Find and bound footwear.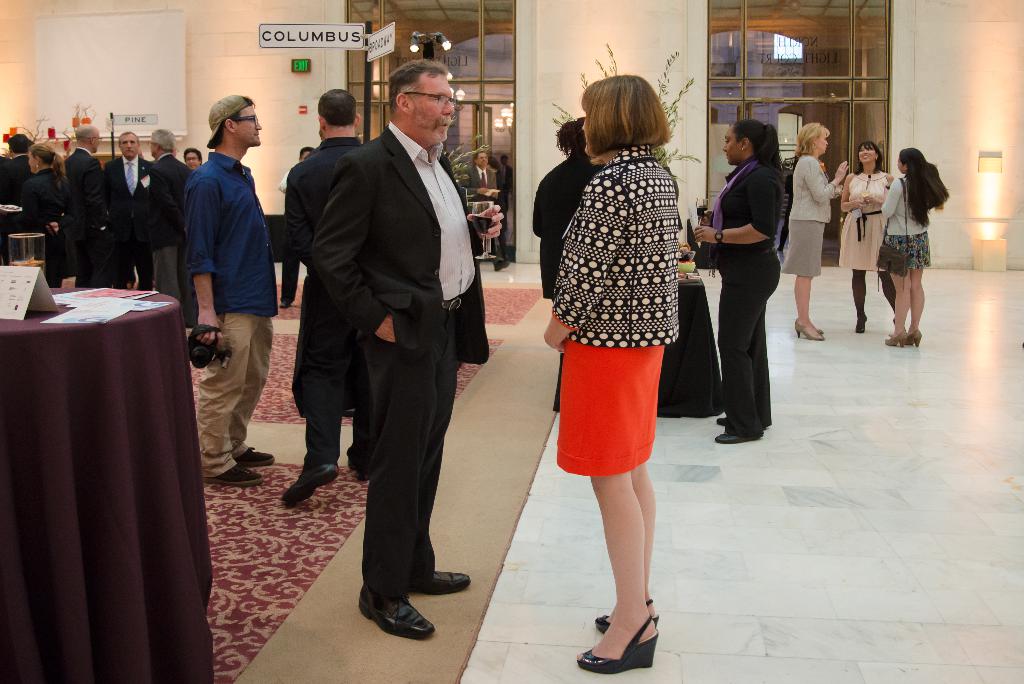
Bound: crop(202, 464, 263, 486).
